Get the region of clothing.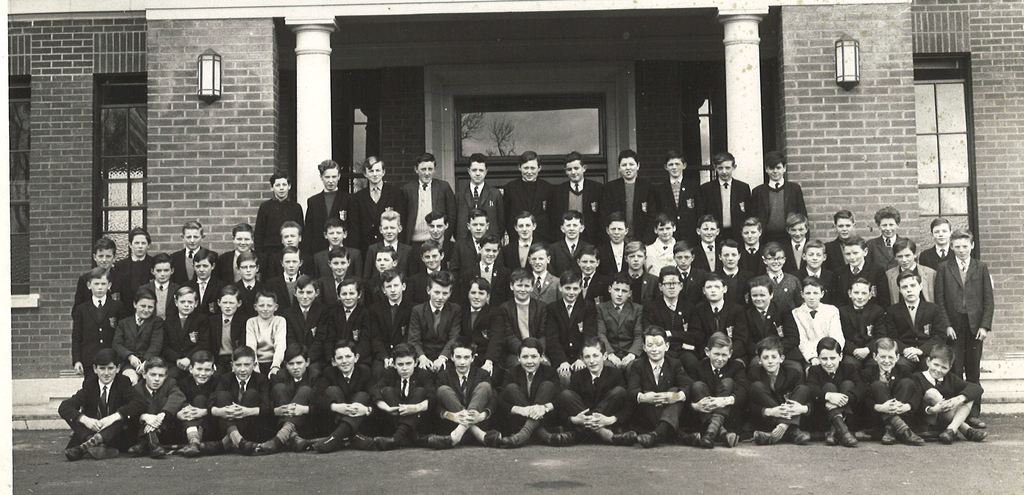
bbox=(683, 299, 756, 364).
